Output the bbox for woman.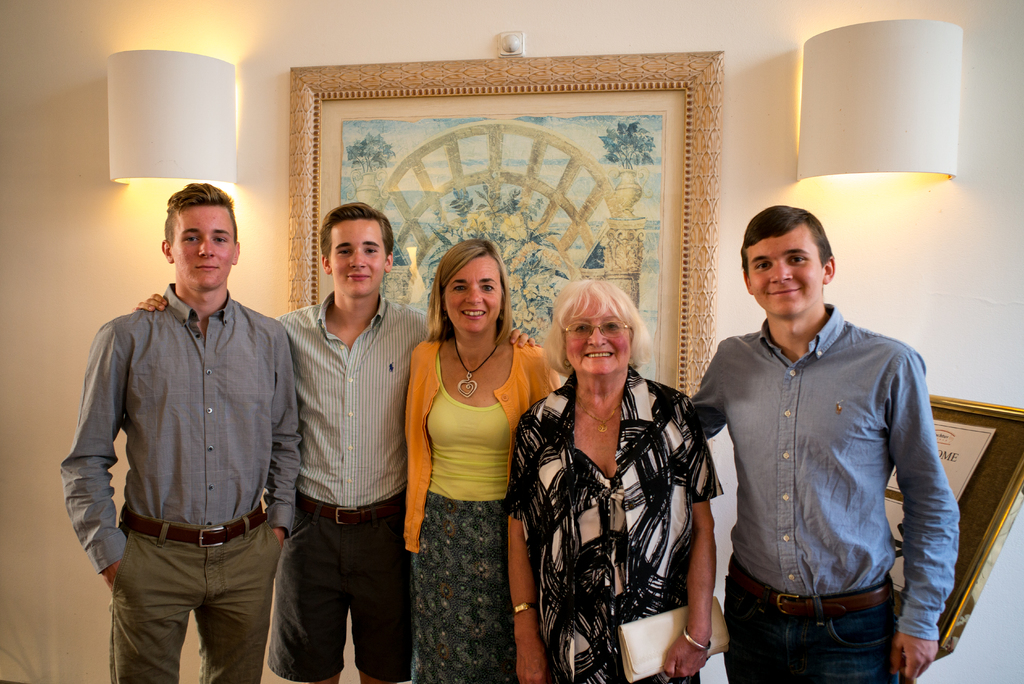
[left=502, top=266, right=741, bottom=683].
